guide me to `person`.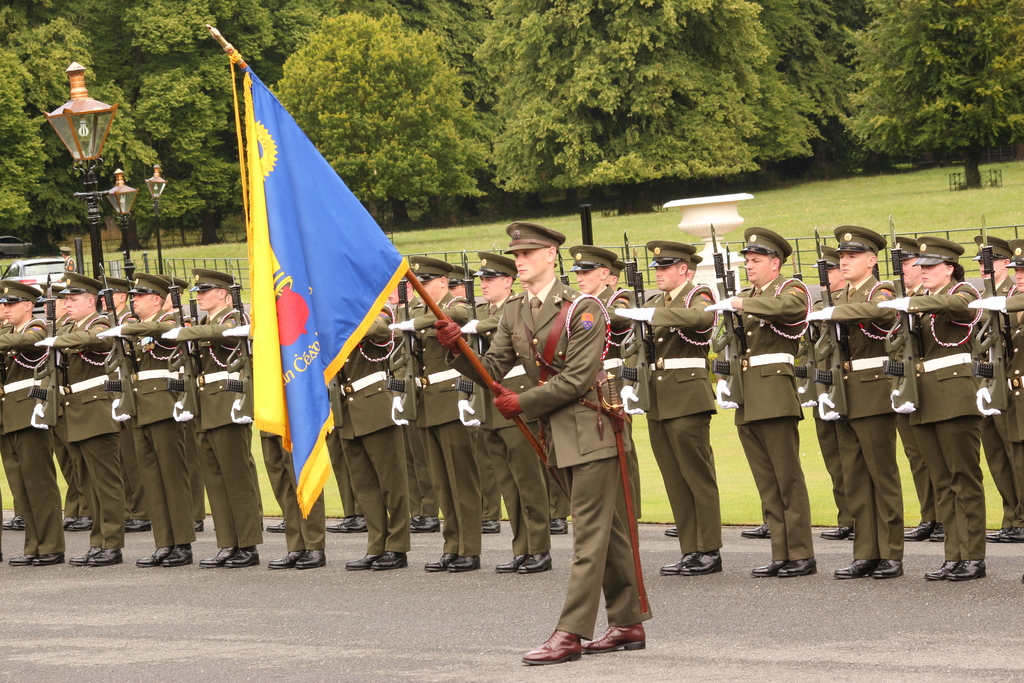
Guidance: select_region(104, 279, 152, 532).
